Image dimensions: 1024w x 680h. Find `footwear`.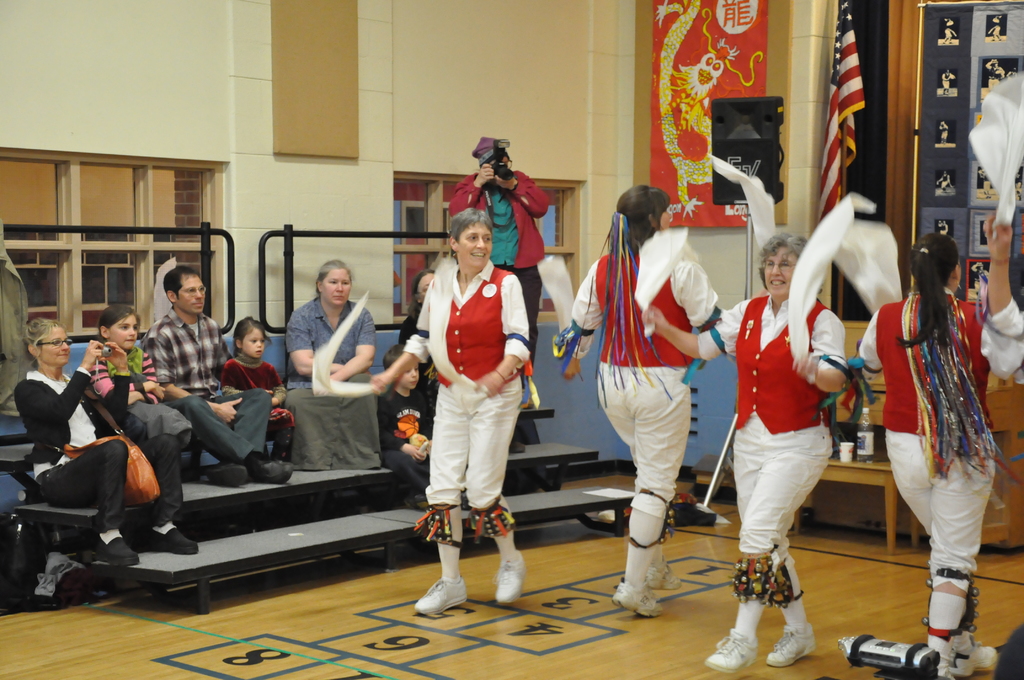
(x1=952, y1=645, x2=998, y2=679).
